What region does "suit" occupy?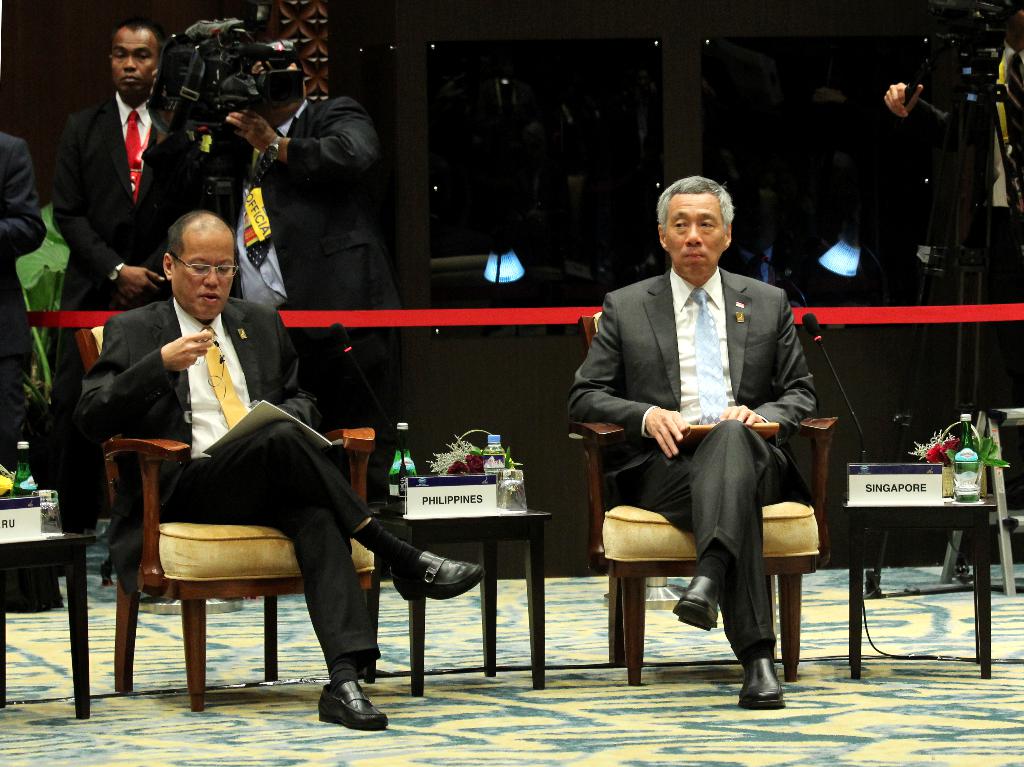
<region>71, 300, 383, 668</region>.
